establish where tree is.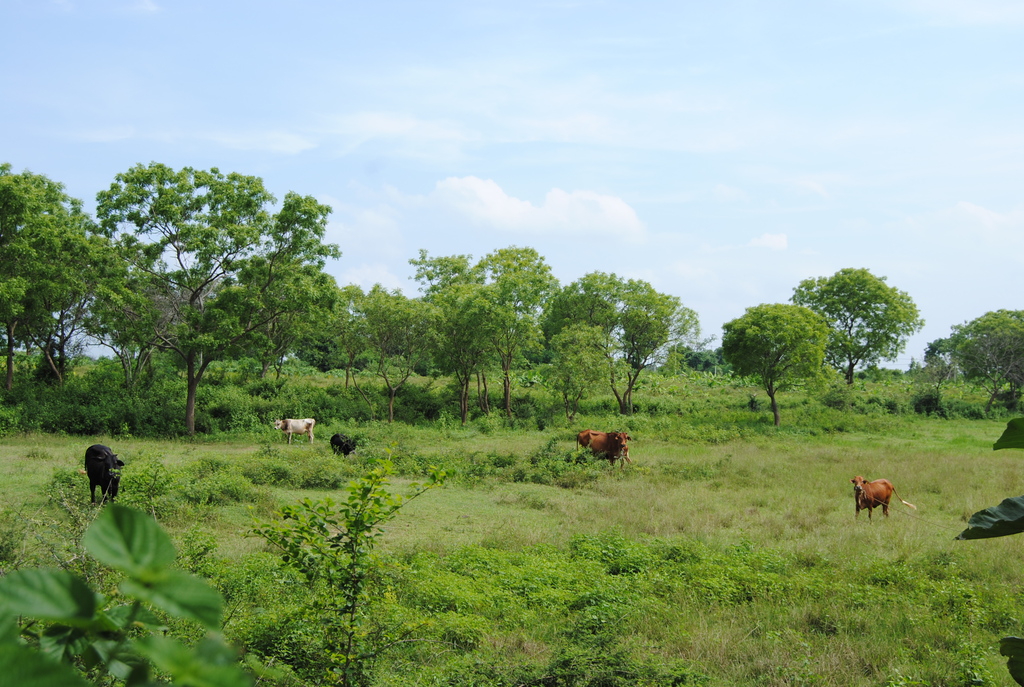
Established at 721,297,837,431.
